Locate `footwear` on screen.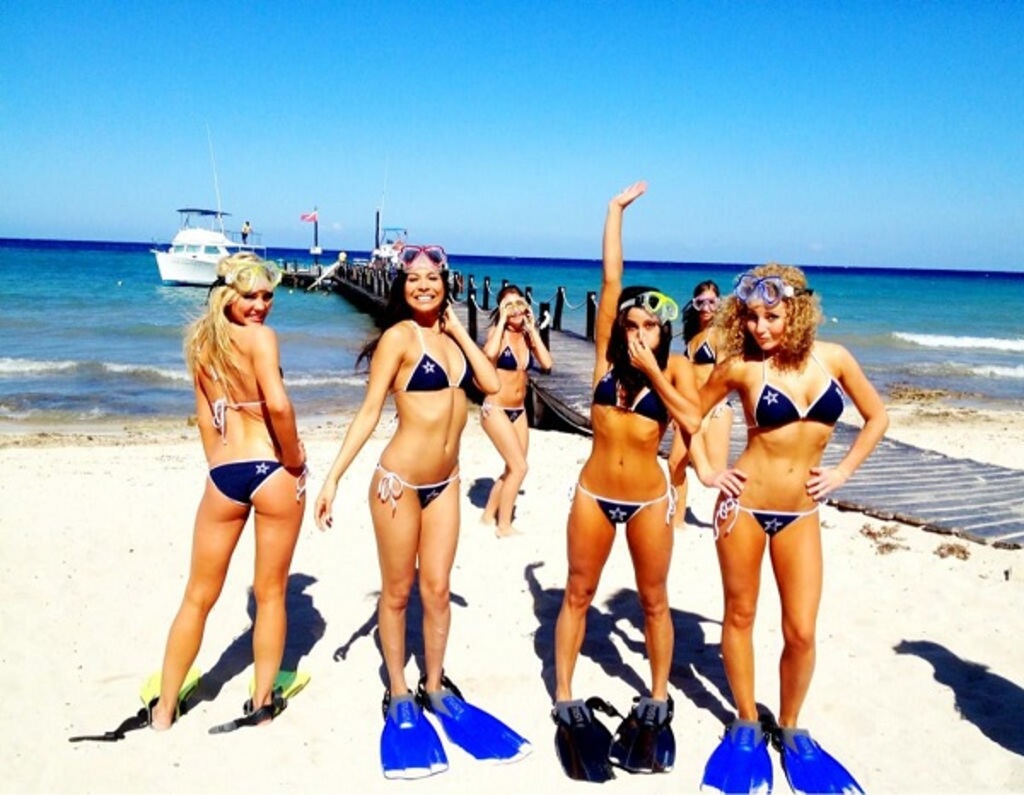
On screen at <box>370,688,463,773</box>.
